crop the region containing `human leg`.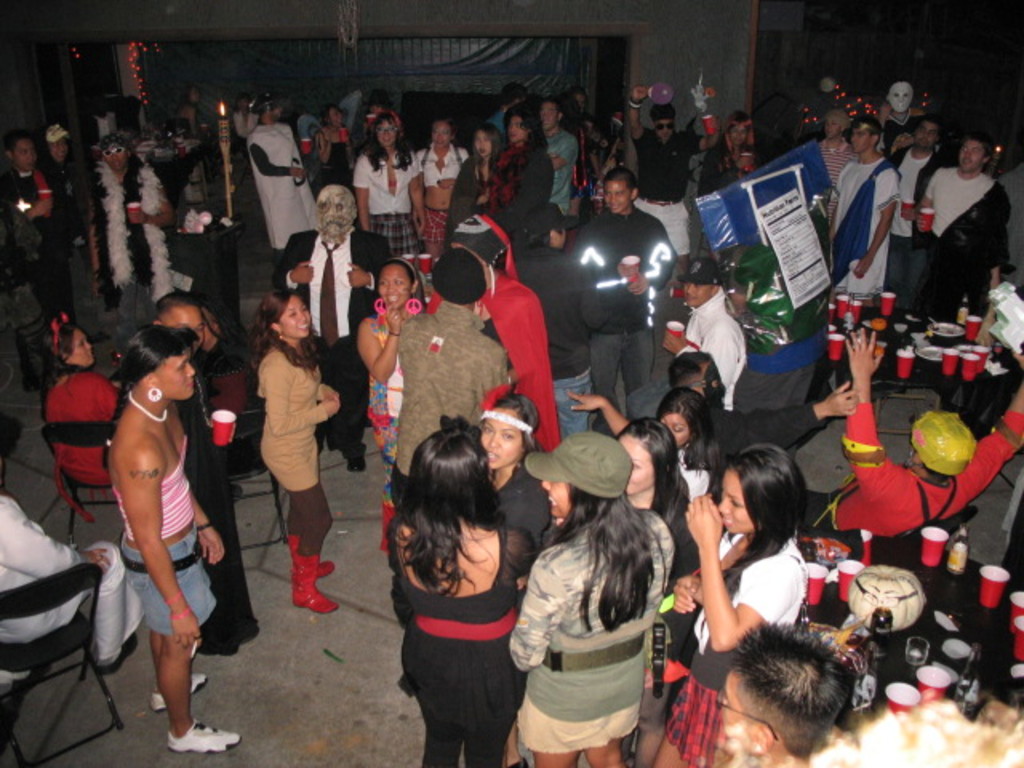
Crop region: (left=579, top=666, right=642, bottom=766).
